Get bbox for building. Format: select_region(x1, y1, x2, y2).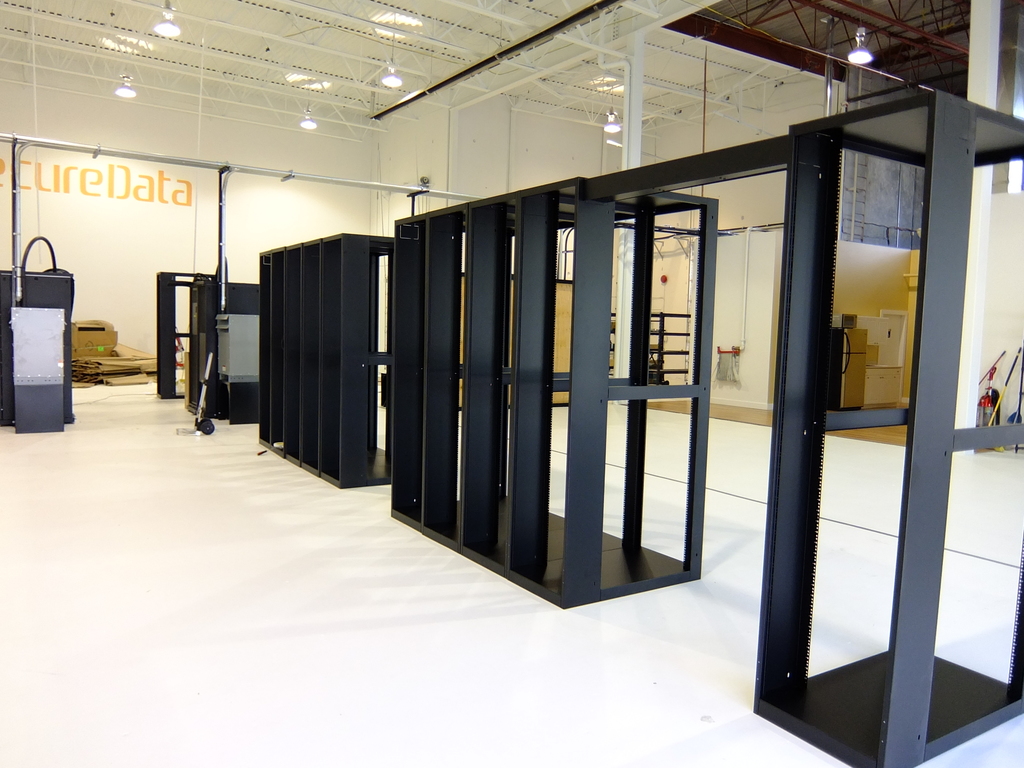
select_region(0, 0, 1023, 767).
